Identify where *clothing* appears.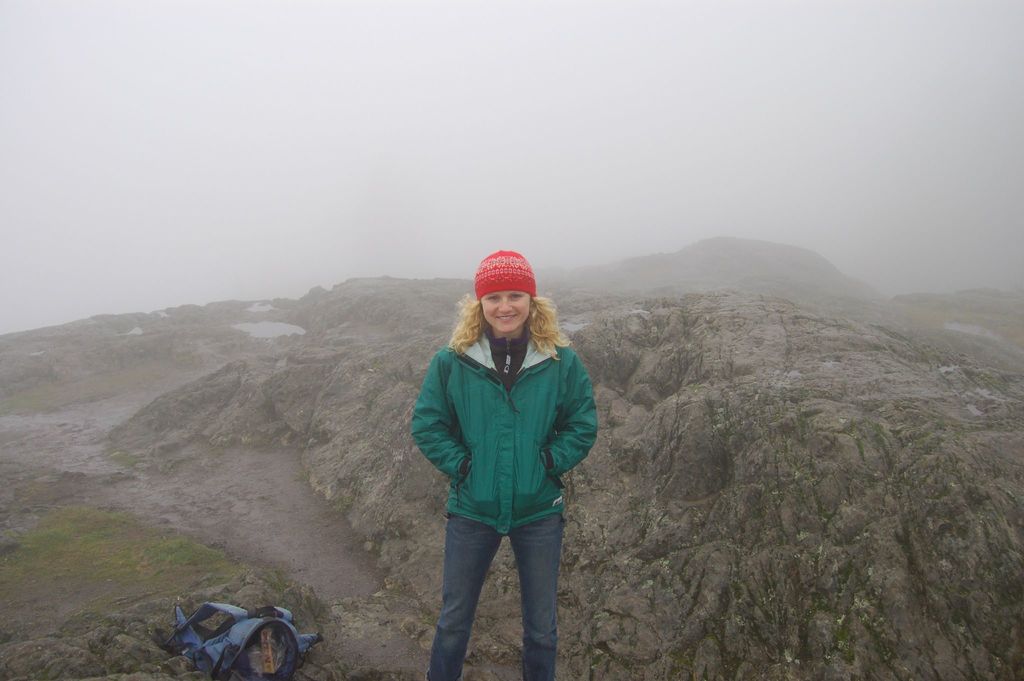
Appears at 410,249,610,630.
